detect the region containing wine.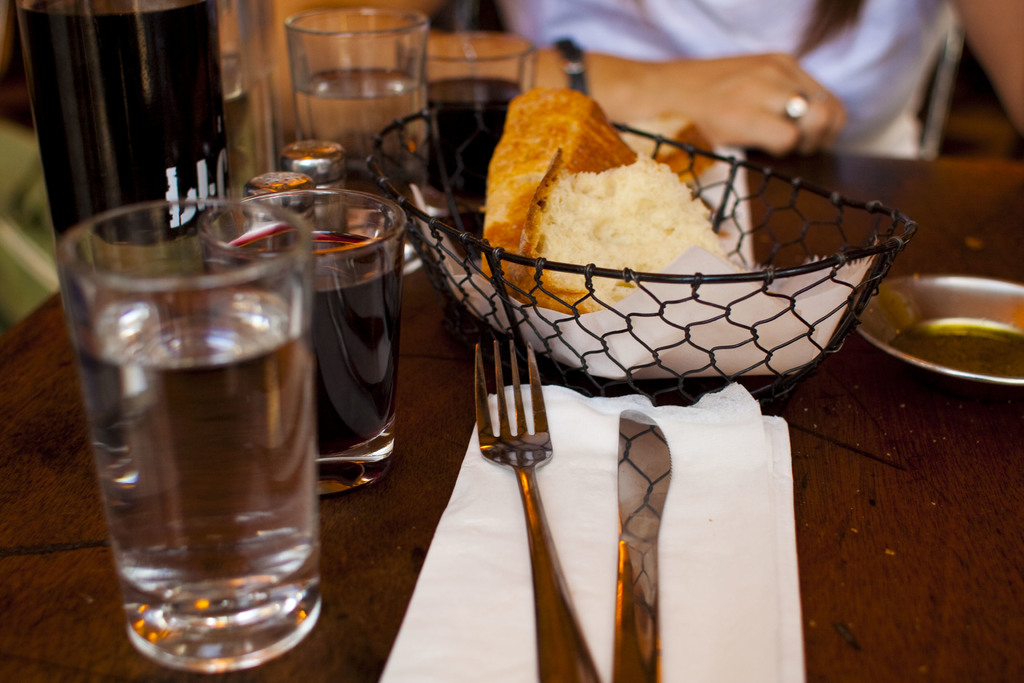
(left=428, top=76, right=527, bottom=201).
